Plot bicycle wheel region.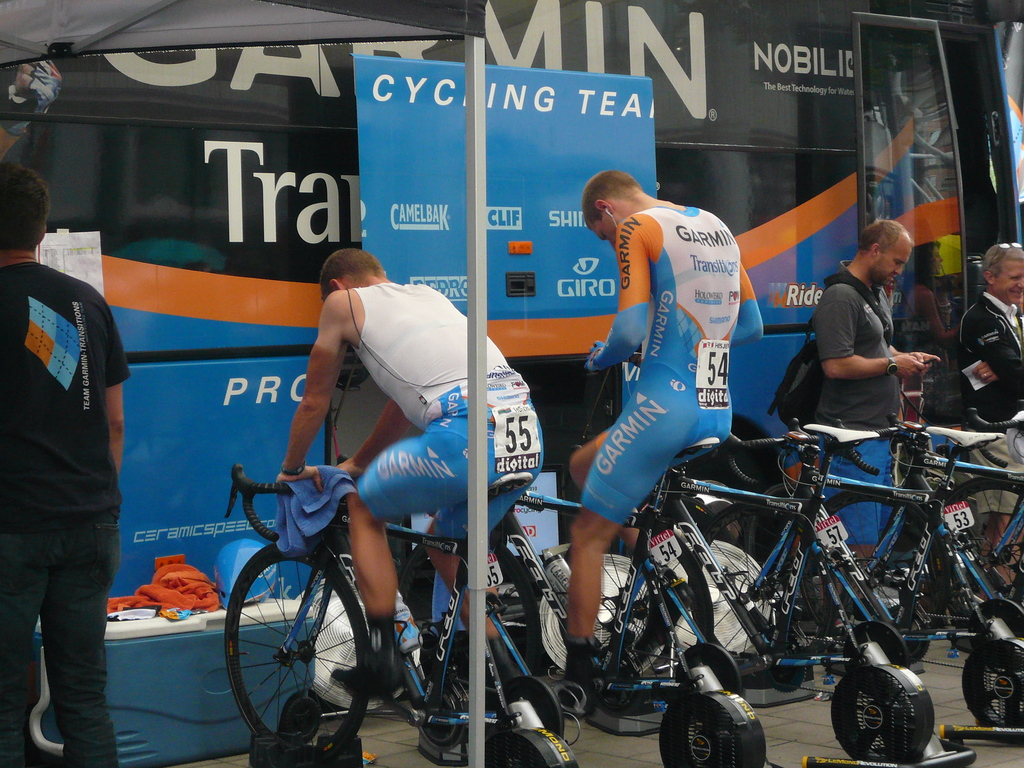
Plotted at region(388, 533, 551, 708).
